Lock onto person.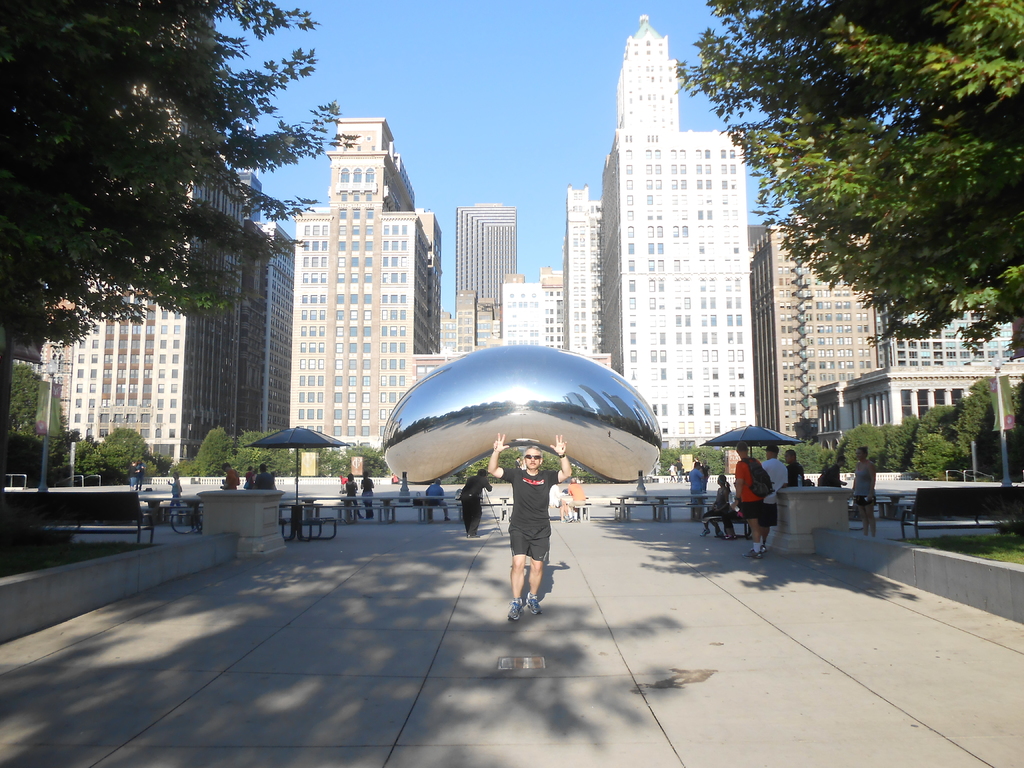
Locked: bbox=(477, 458, 580, 646).
